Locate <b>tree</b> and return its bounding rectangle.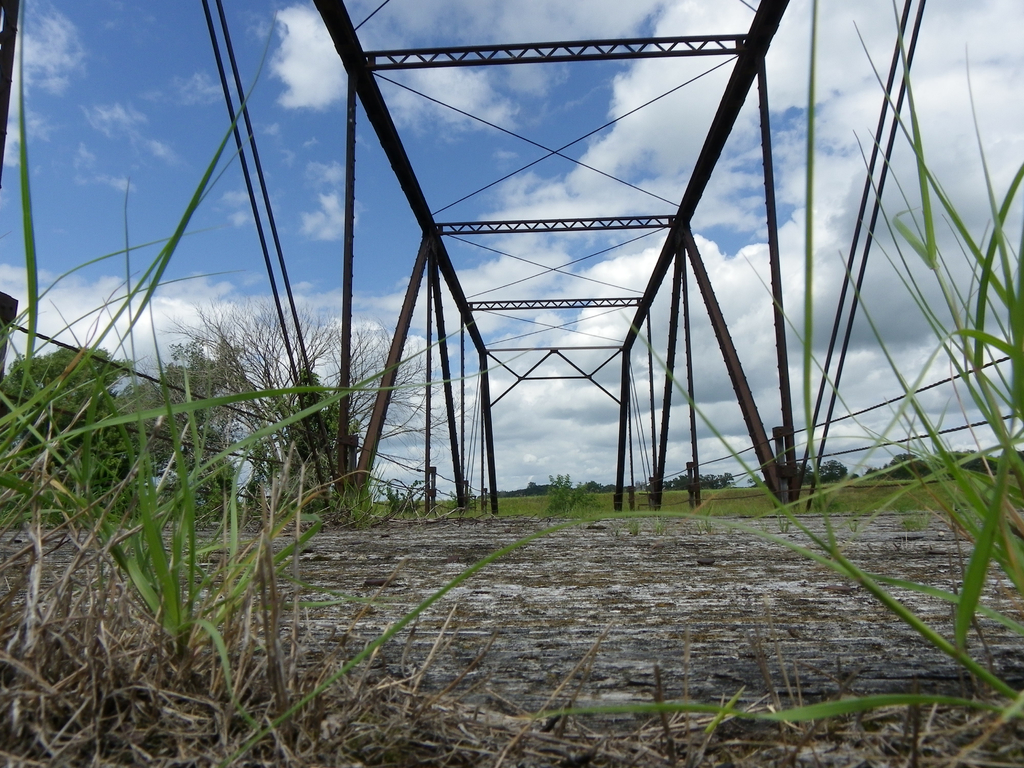
x1=545, y1=471, x2=573, y2=506.
